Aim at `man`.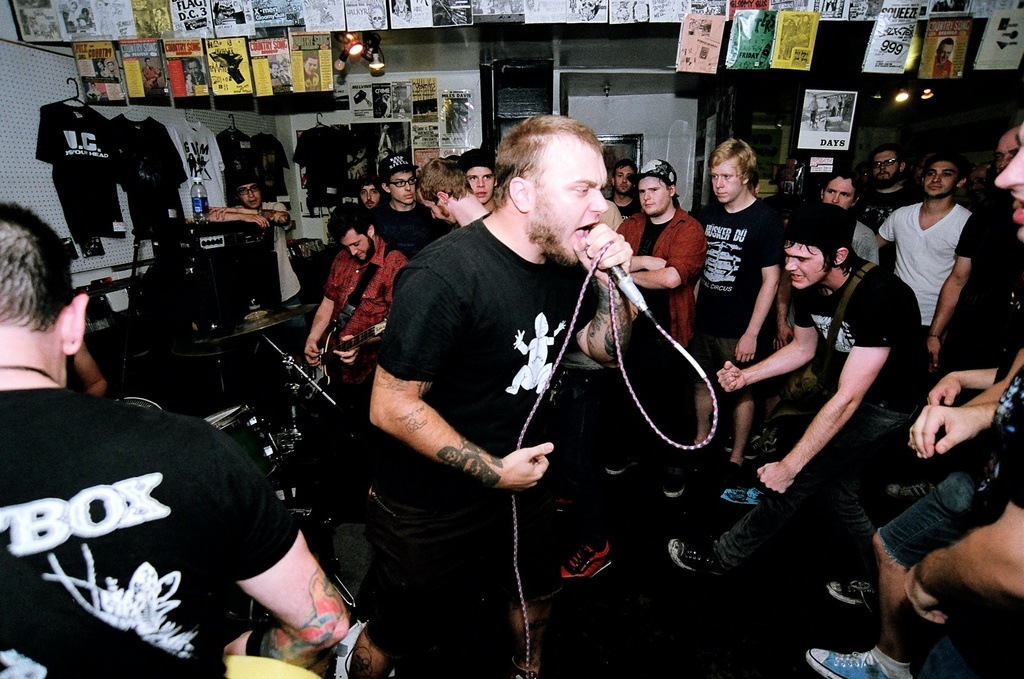
Aimed at 368:112:633:678.
